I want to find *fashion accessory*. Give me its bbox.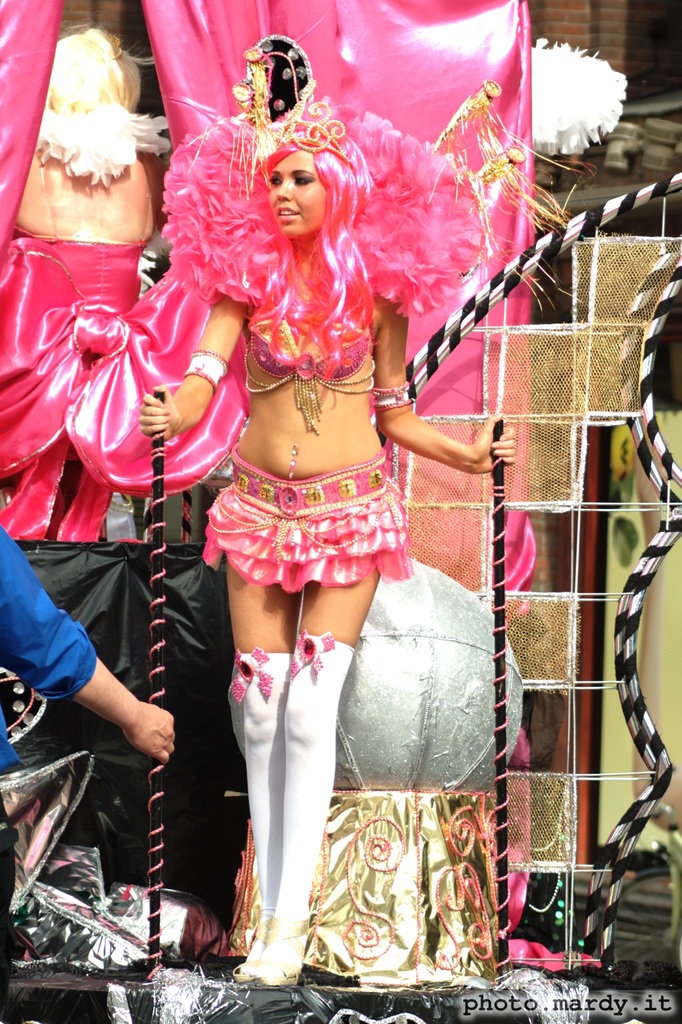
bbox(375, 378, 416, 410).
